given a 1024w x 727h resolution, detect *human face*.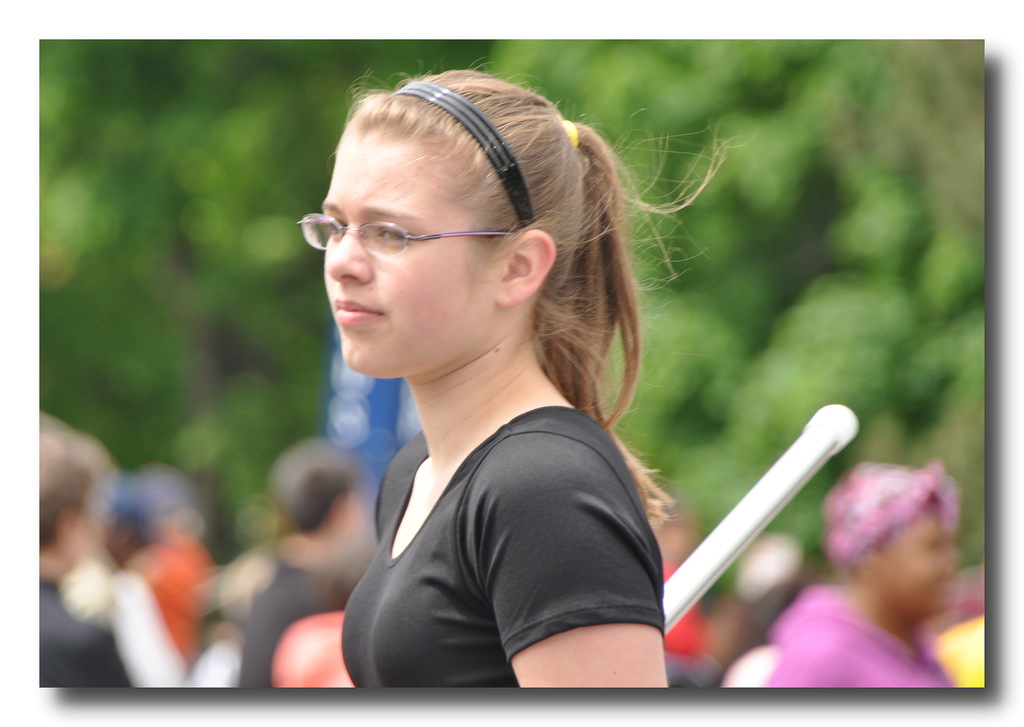
<bbox>865, 488, 955, 617</bbox>.
